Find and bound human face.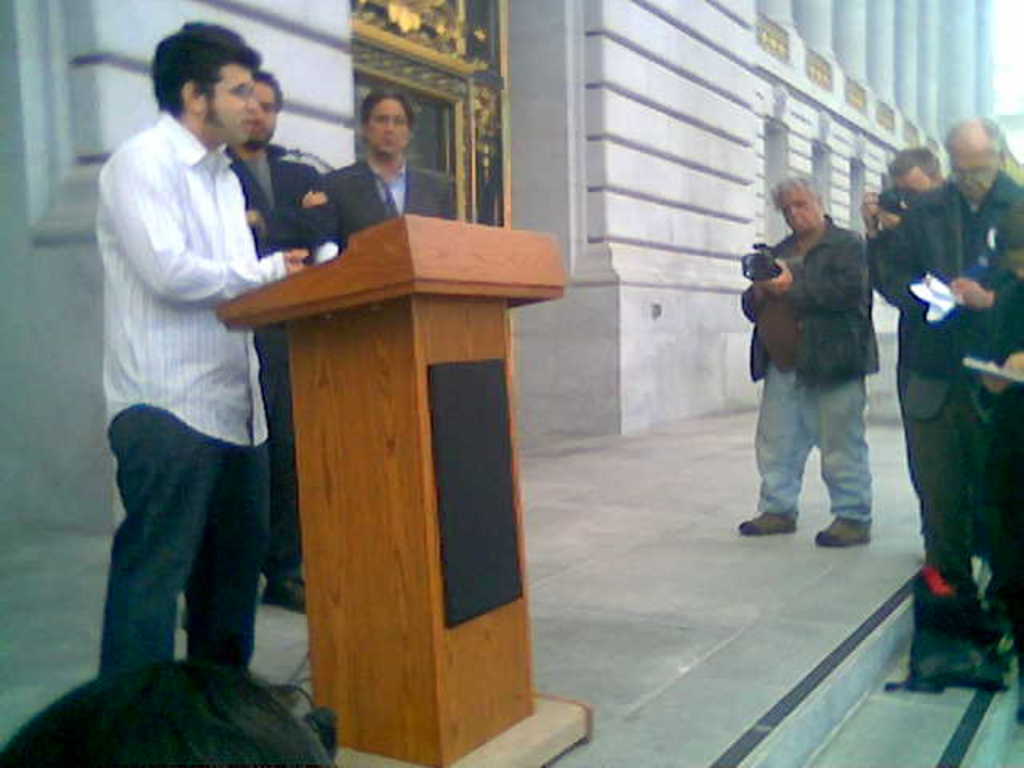
Bound: crop(203, 62, 256, 141).
